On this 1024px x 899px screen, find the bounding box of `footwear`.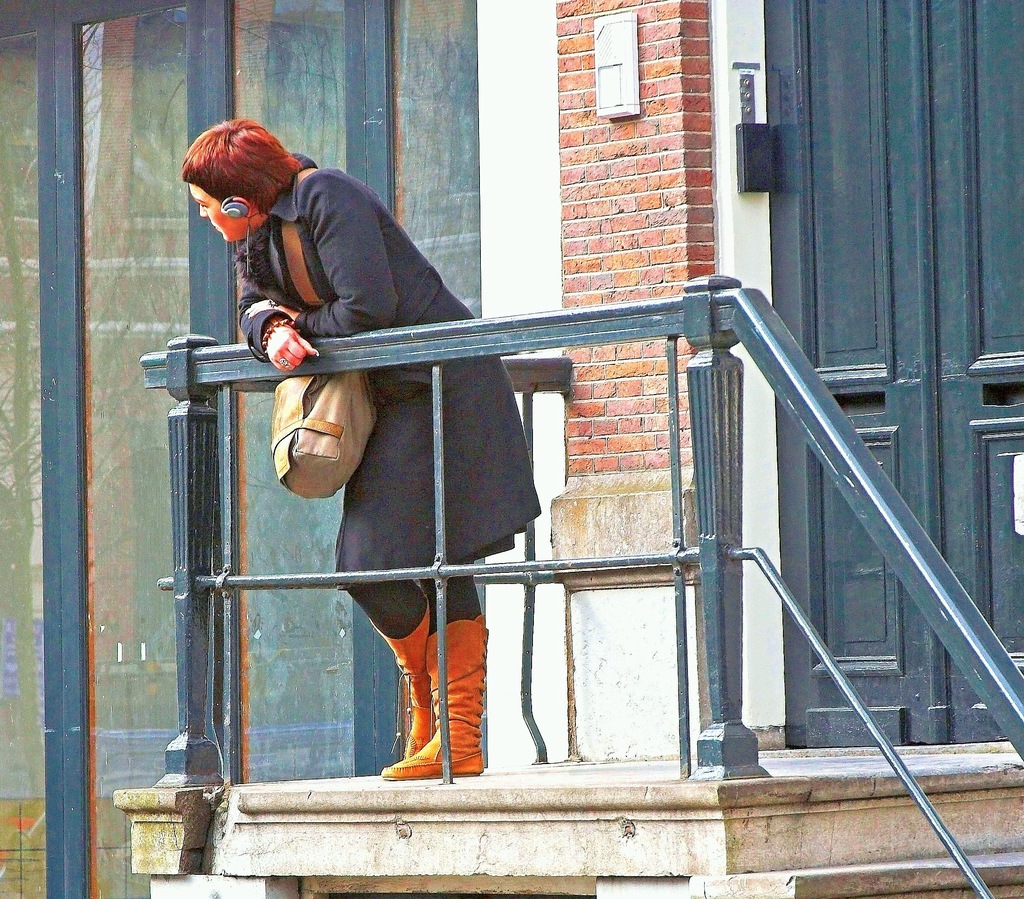
Bounding box: {"left": 380, "top": 608, "right": 437, "bottom": 759}.
